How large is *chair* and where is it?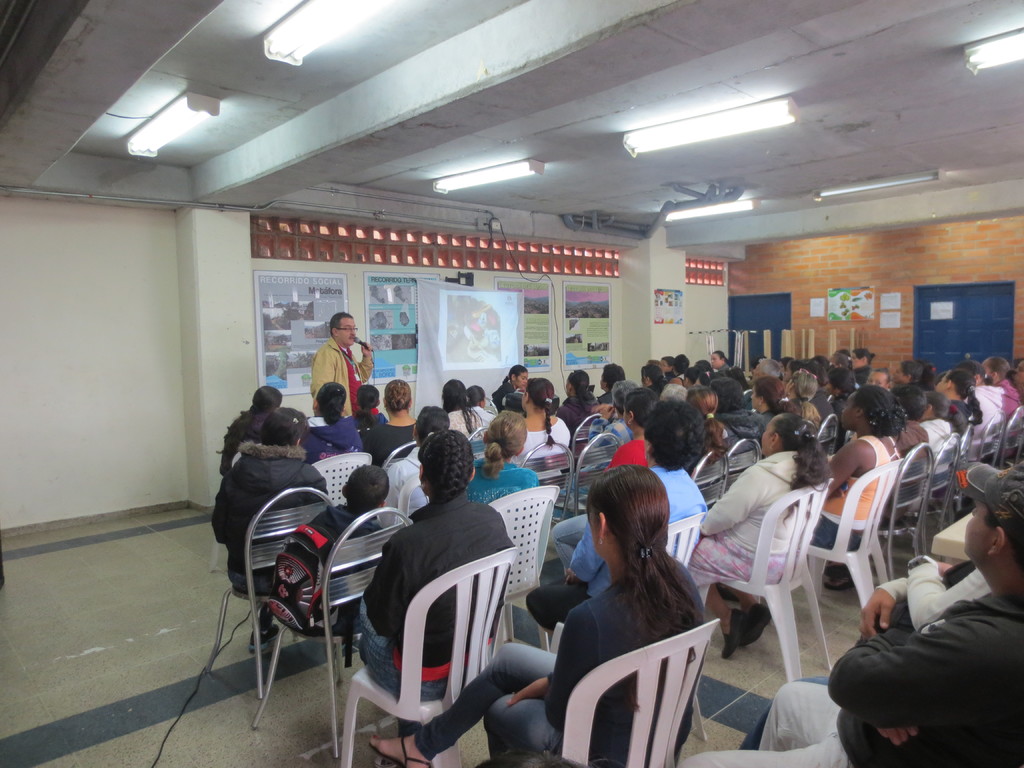
Bounding box: [x1=576, y1=430, x2=623, y2=516].
